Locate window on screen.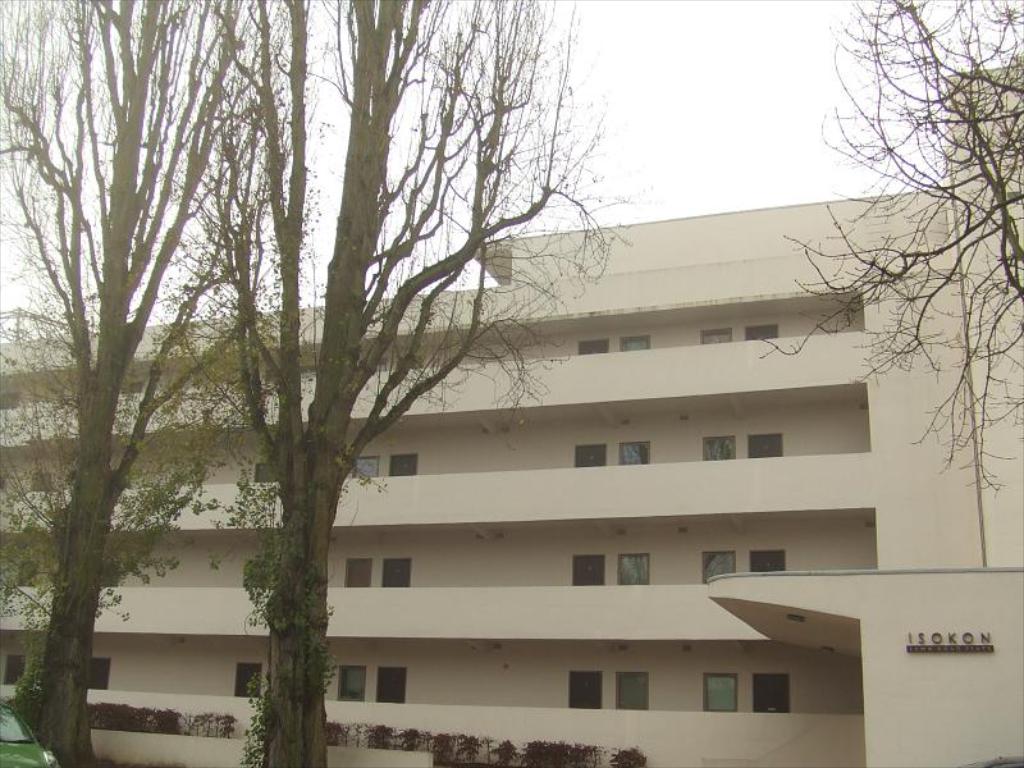
On screen at select_region(701, 676, 736, 710).
